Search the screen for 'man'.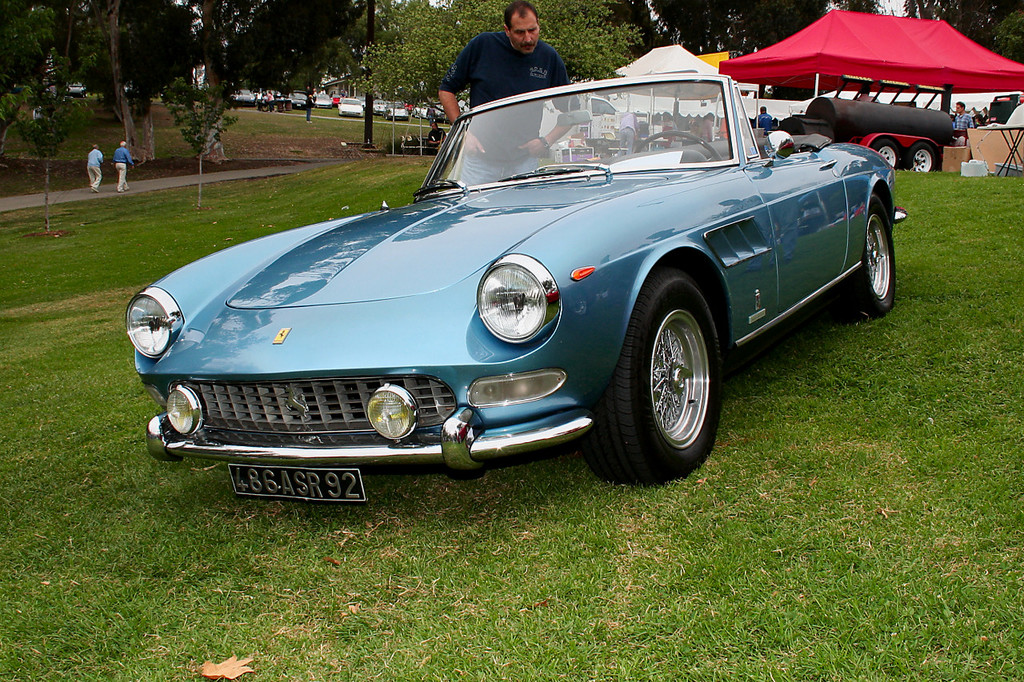
Found at 952, 98, 974, 138.
